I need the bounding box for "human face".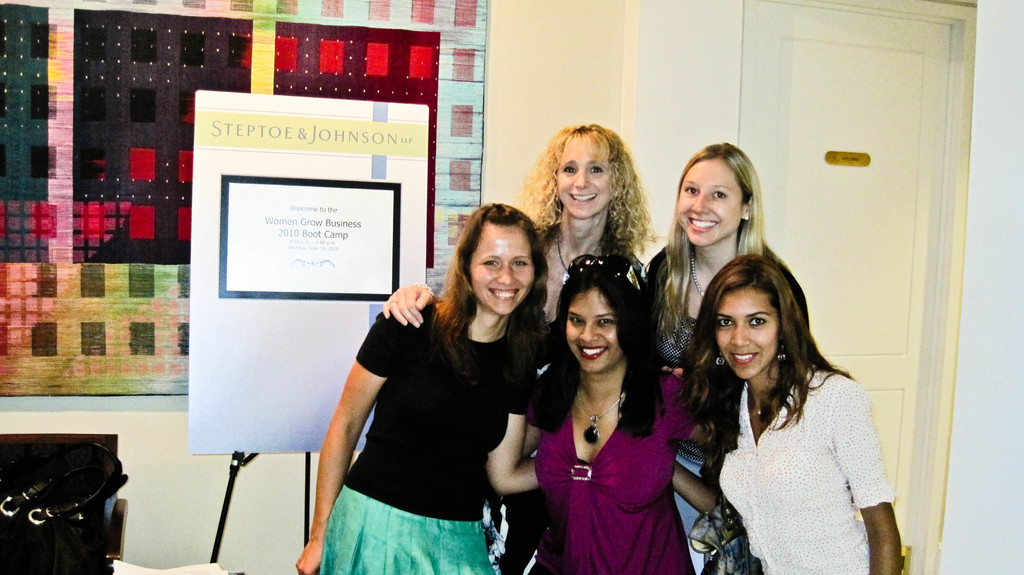
Here it is: 676 156 737 241.
